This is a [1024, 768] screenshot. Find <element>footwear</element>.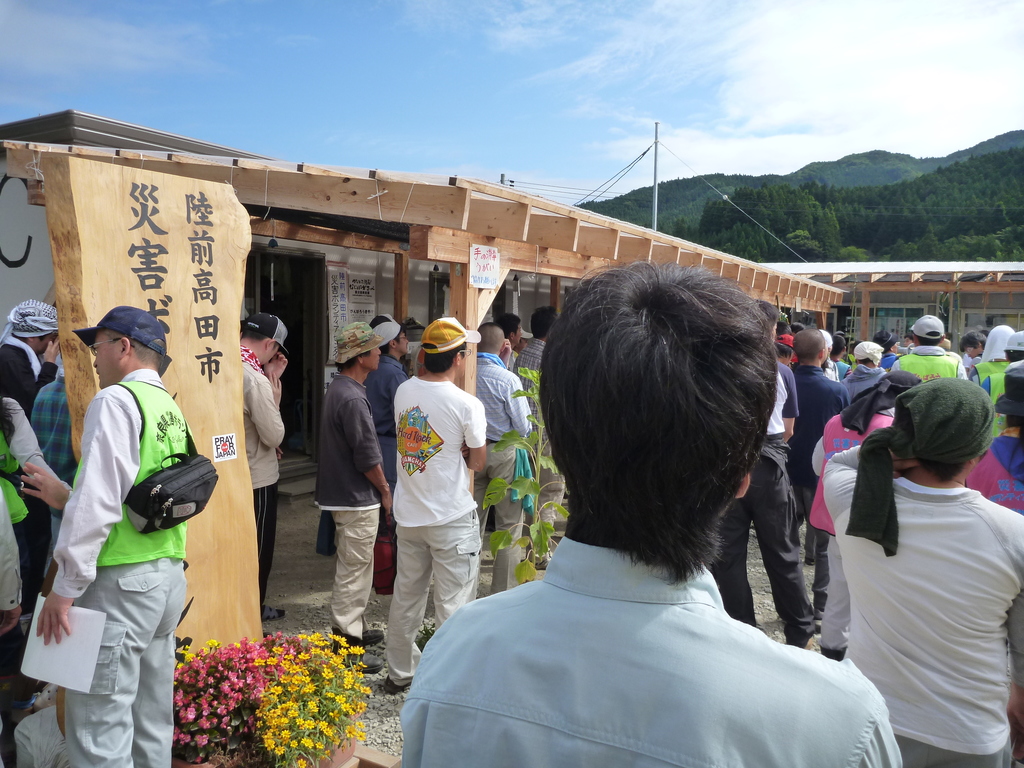
Bounding box: locate(815, 621, 824, 634).
